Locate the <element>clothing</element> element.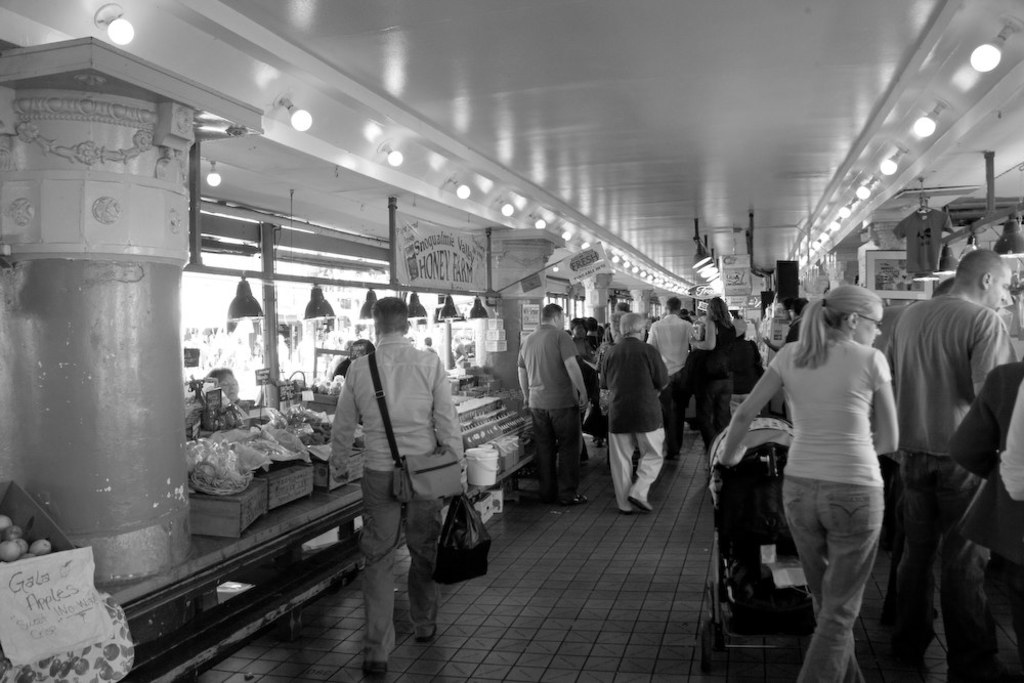
Element bbox: {"x1": 692, "y1": 318, "x2": 733, "y2": 451}.
